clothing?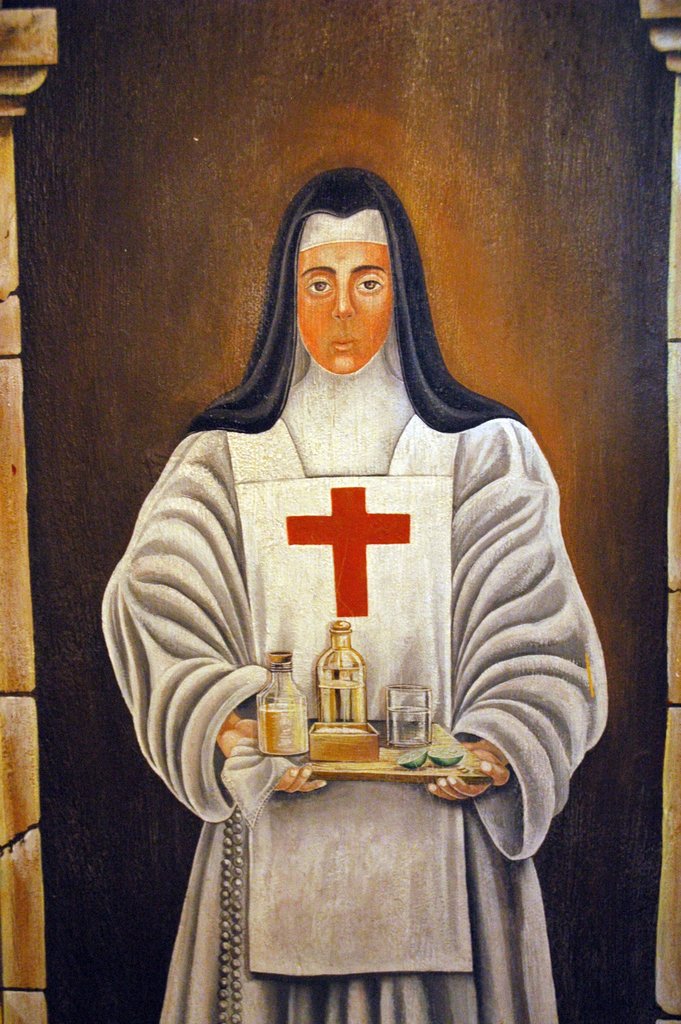
pyautogui.locateOnScreen(103, 346, 621, 1023)
